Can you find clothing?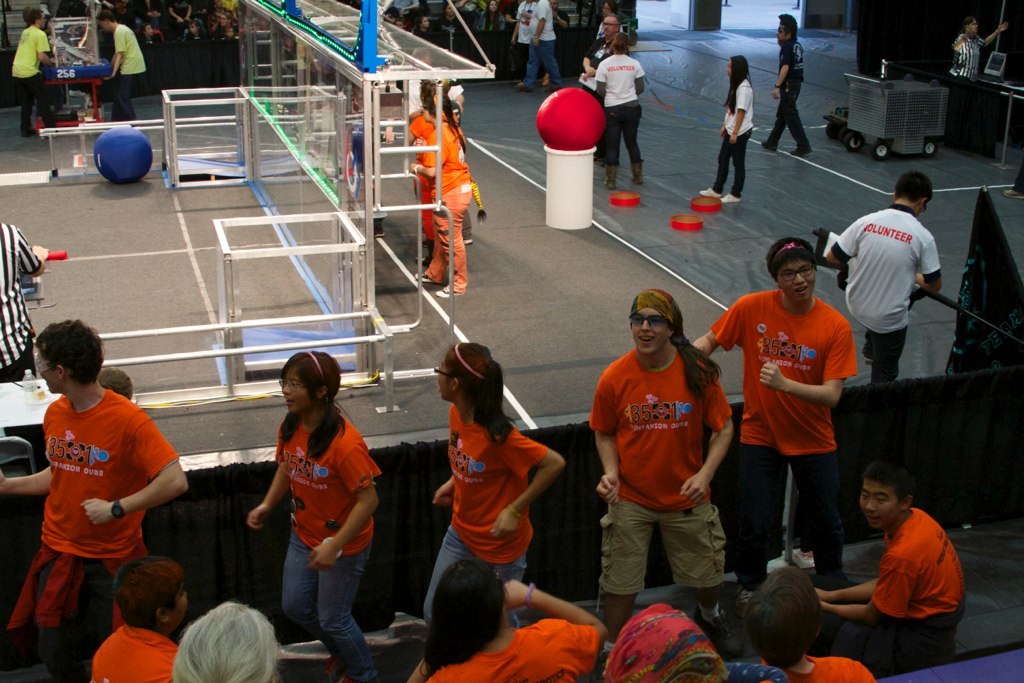
Yes, bounding box: (x1=776, y1=653, x2=881, y2=682).
